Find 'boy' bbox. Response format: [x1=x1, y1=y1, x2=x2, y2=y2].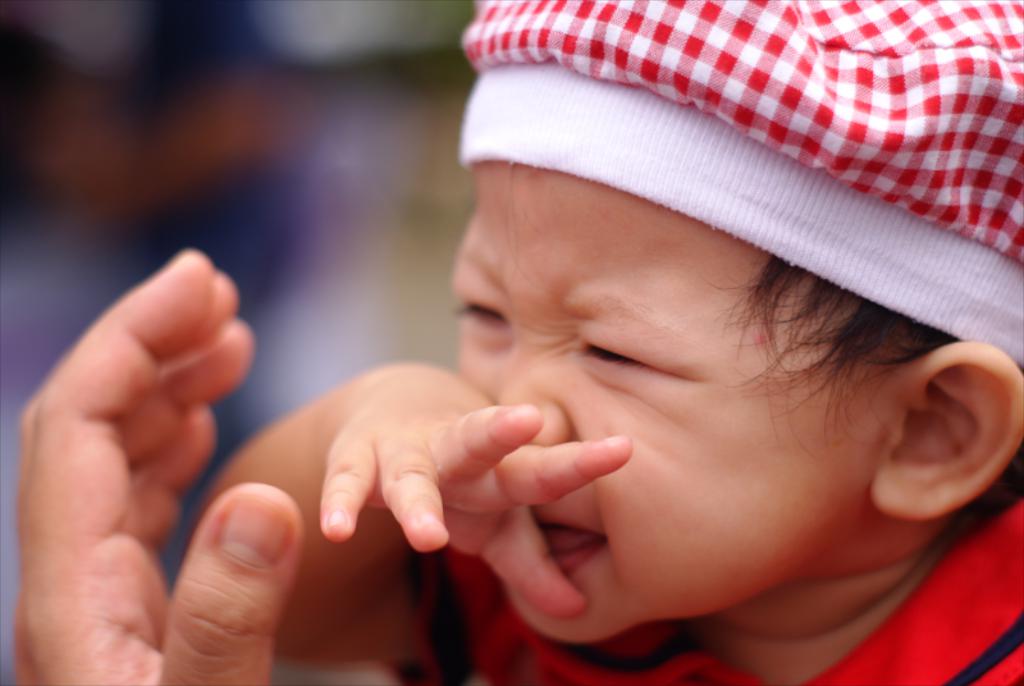
[x1=200, y1=10, x2=1023, y2=685].
